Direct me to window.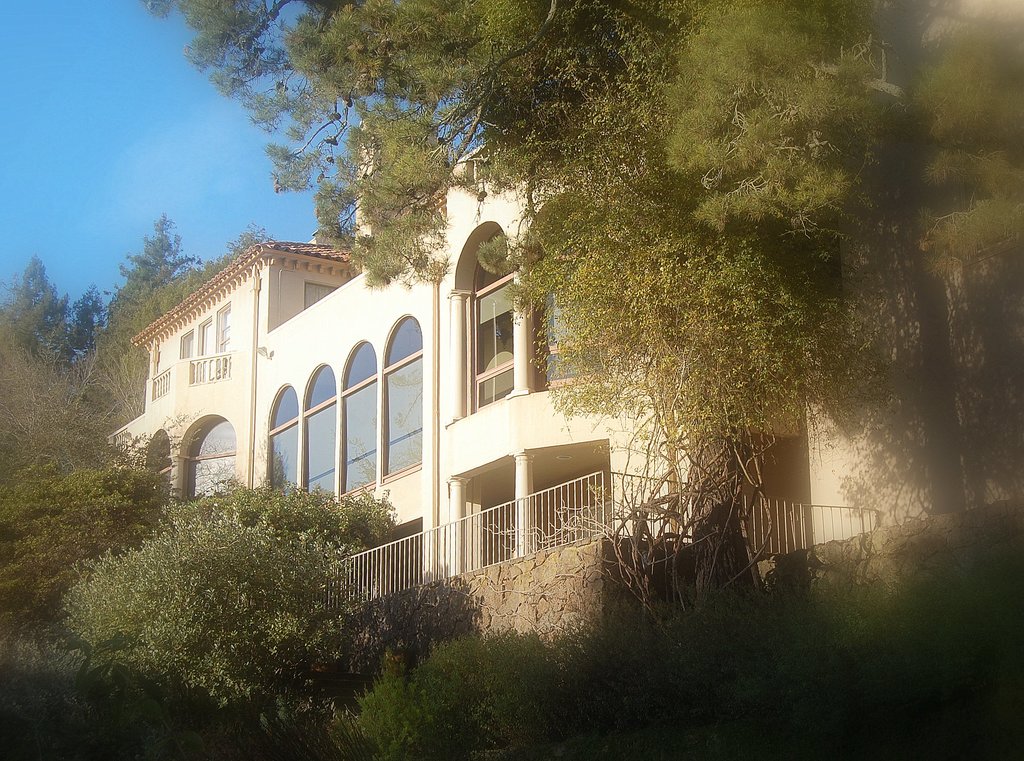
Direction: left=533, top=200, right=609, bottom=398.
